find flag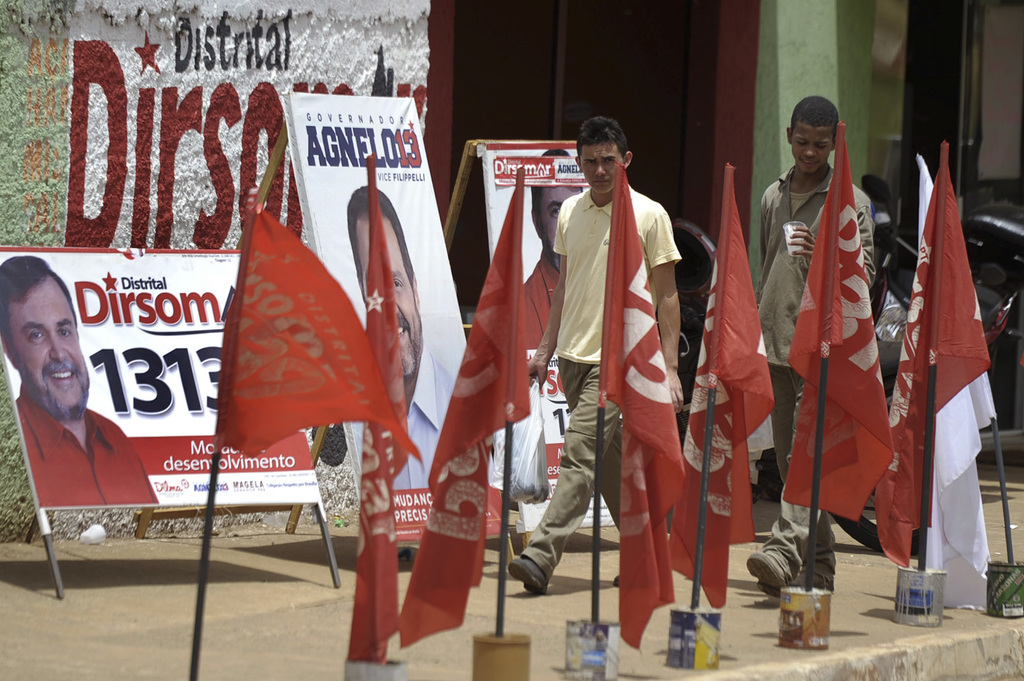
l=863, t=149, r=1000, b=603
